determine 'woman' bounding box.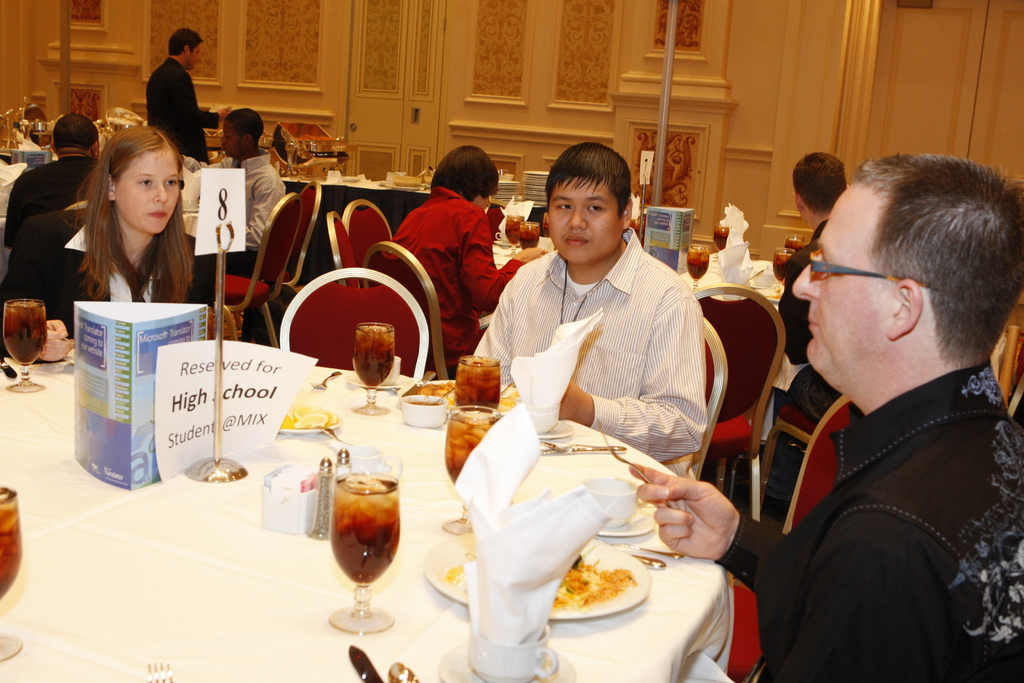
Determined: left=47, top=119, right=214, bottom=326.
